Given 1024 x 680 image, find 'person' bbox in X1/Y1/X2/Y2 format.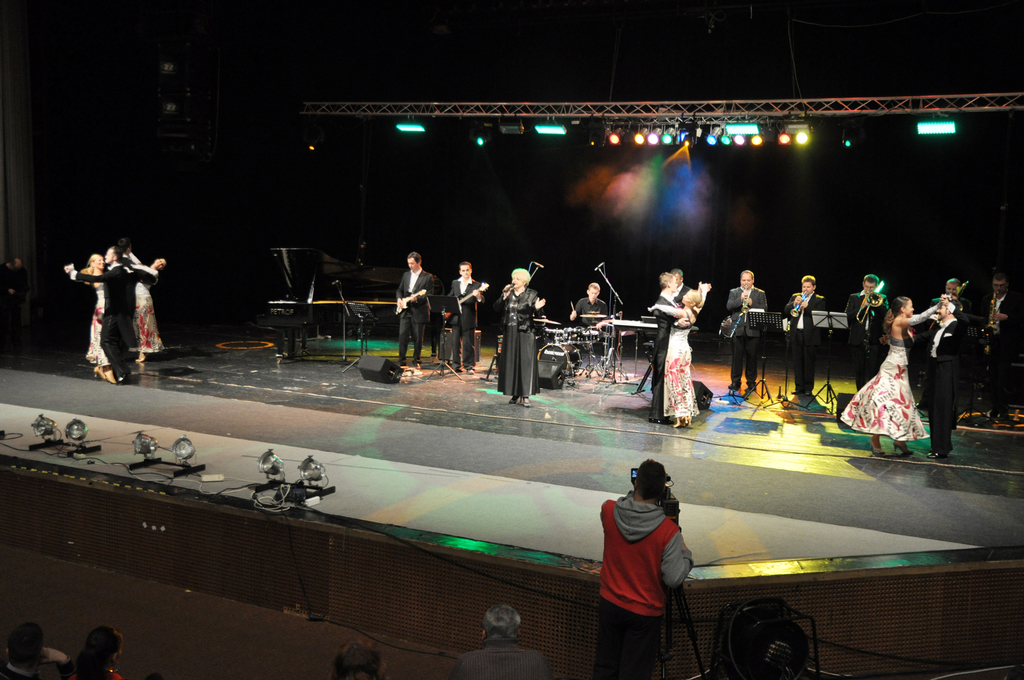
598/458/695/679.
